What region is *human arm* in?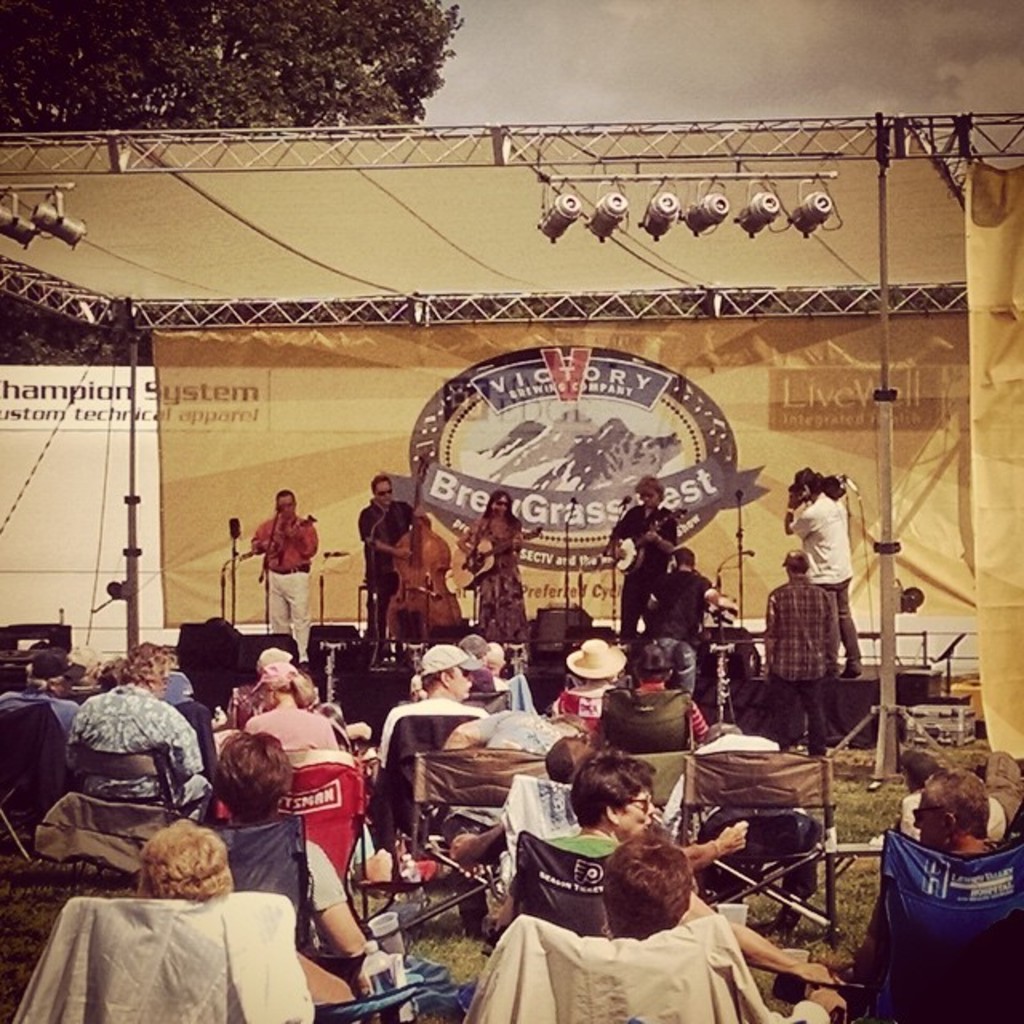
Rect(603, 680, 618, 739).
